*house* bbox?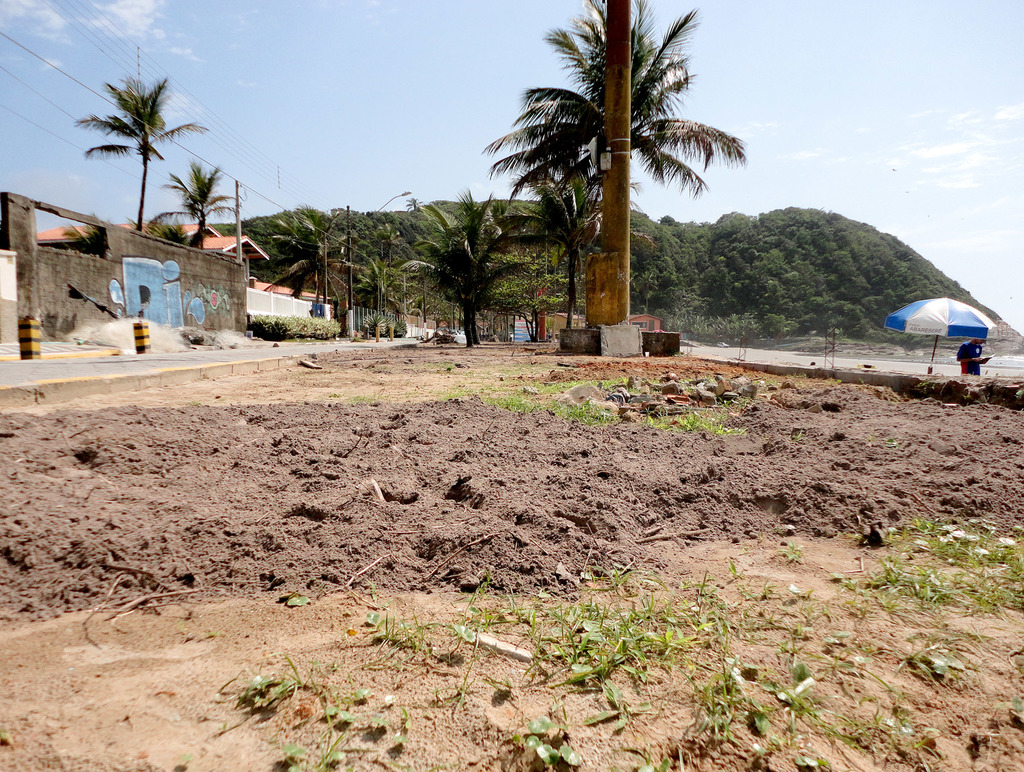
region(526, 297, 583, 345)
